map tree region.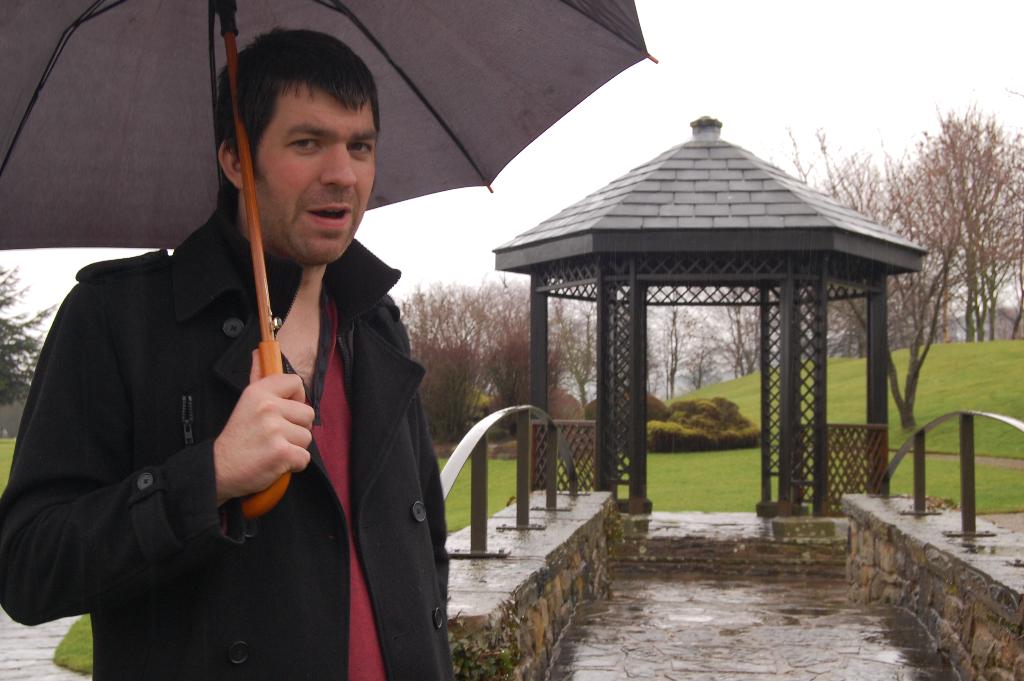
Mapped to detection(400, 100, 979, 482).
